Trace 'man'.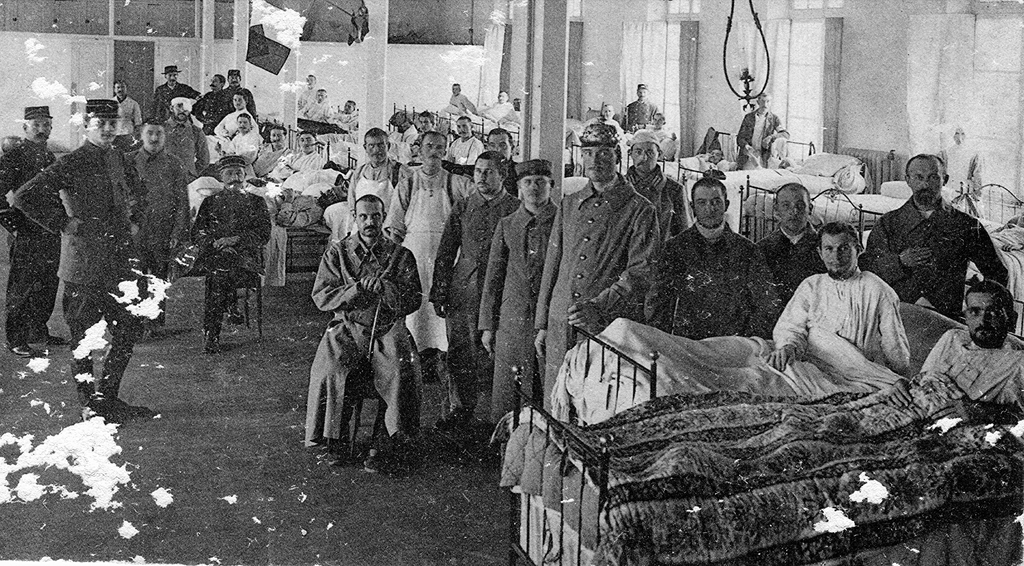
Traced to box(488, 95, 520, 128).
